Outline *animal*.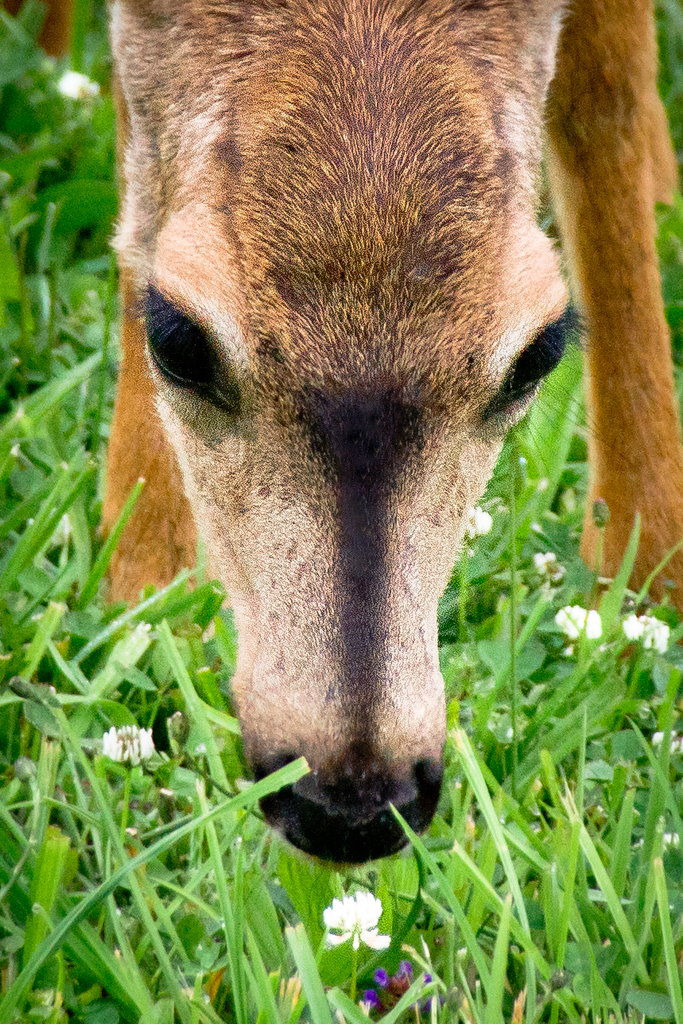
Outline: bbox=[0, 0, 679, 880].
